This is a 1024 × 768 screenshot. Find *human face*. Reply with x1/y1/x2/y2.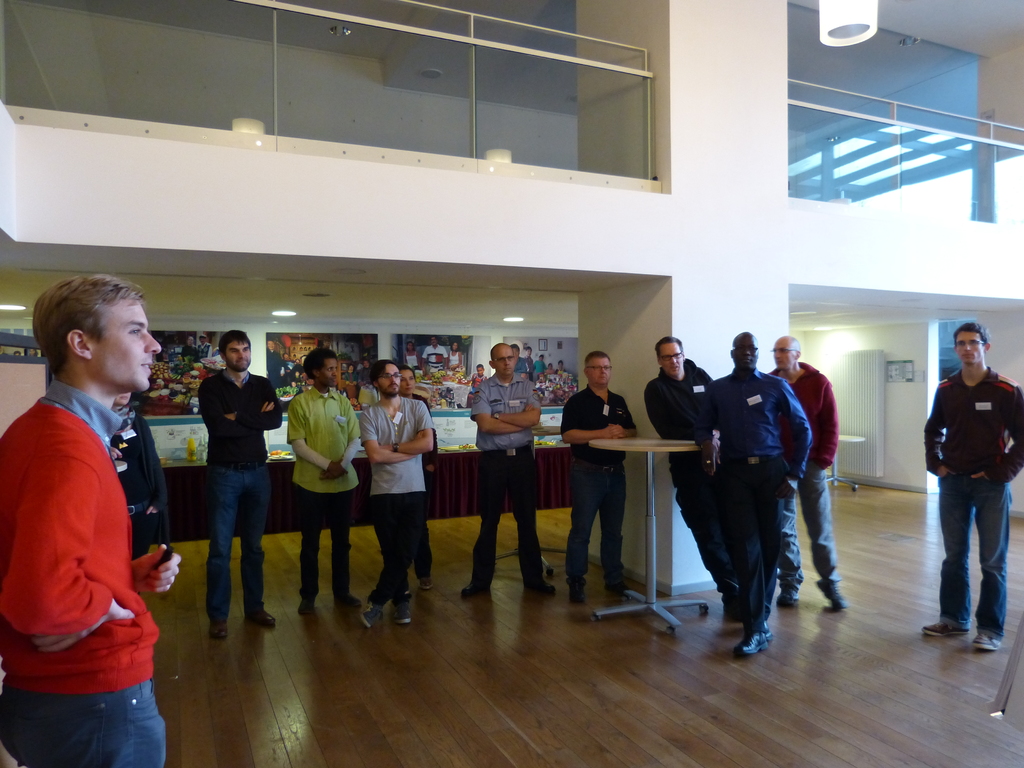
733/331/758/368.
